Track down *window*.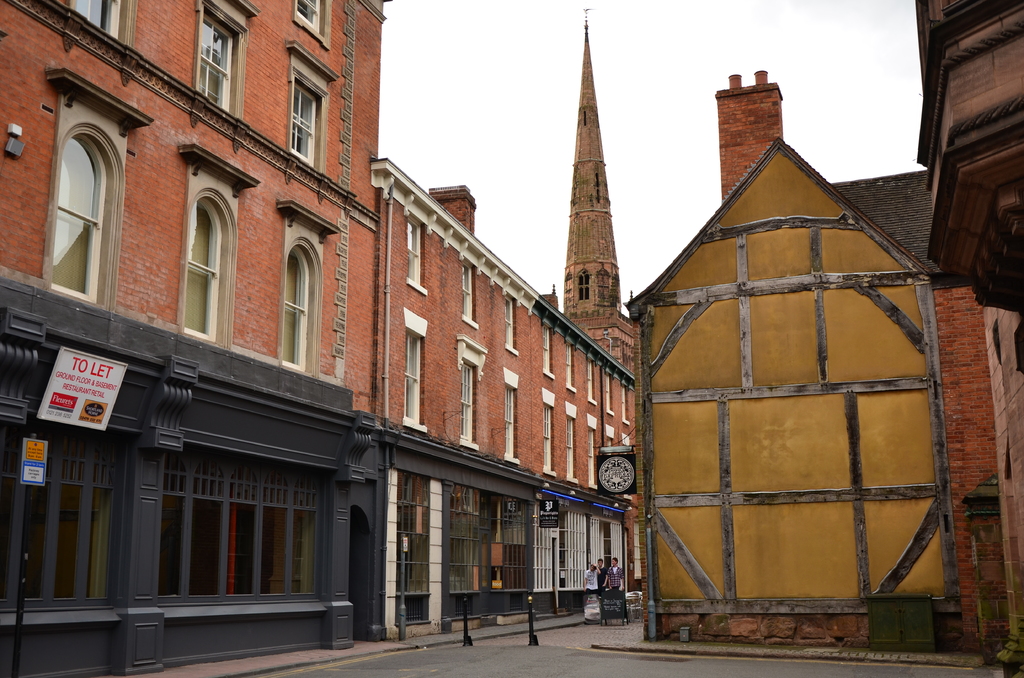
Tracked to [507, 298, 521, 359].
